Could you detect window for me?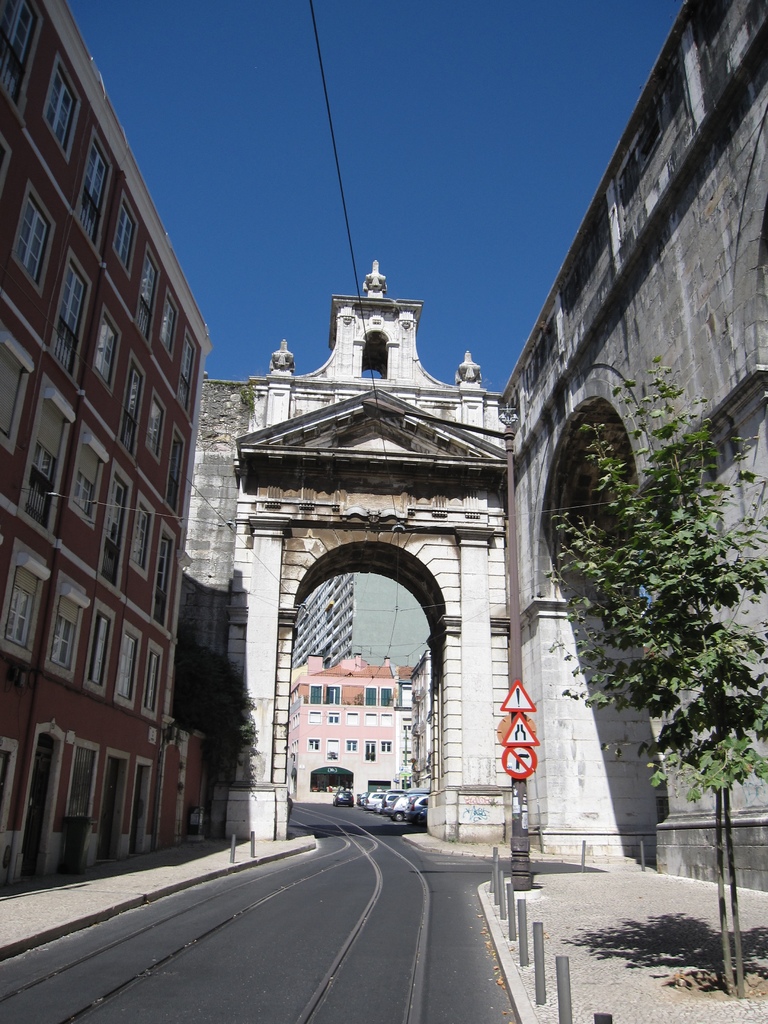
Detection result: x1=0 y1=8 x2=43 y2=113.
